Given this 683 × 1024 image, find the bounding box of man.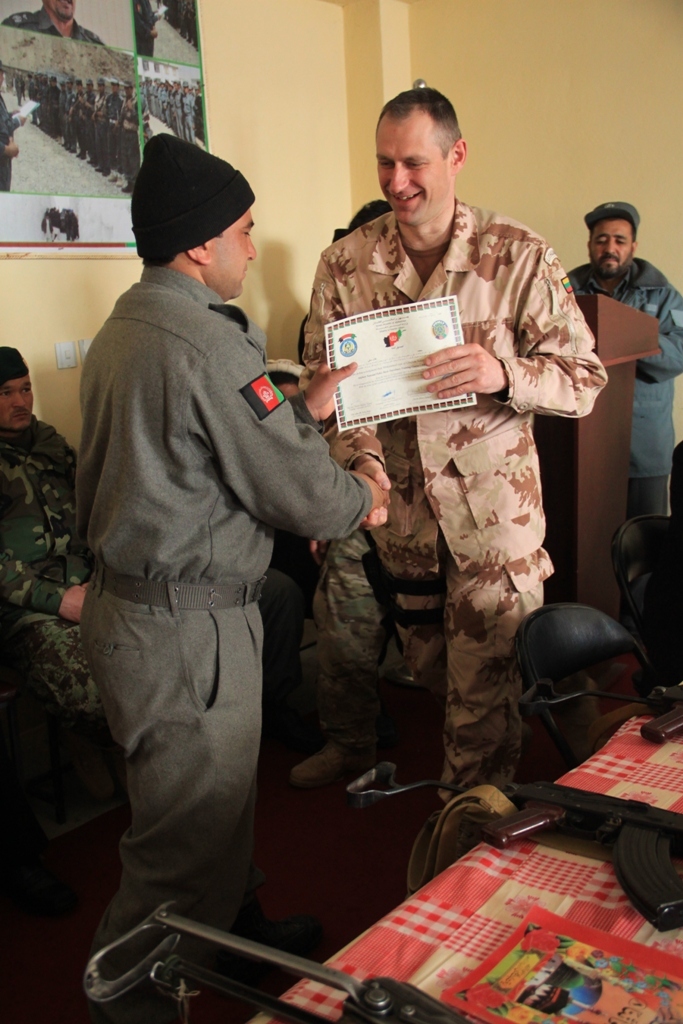
l=2, t=0, r=113, b=49.
